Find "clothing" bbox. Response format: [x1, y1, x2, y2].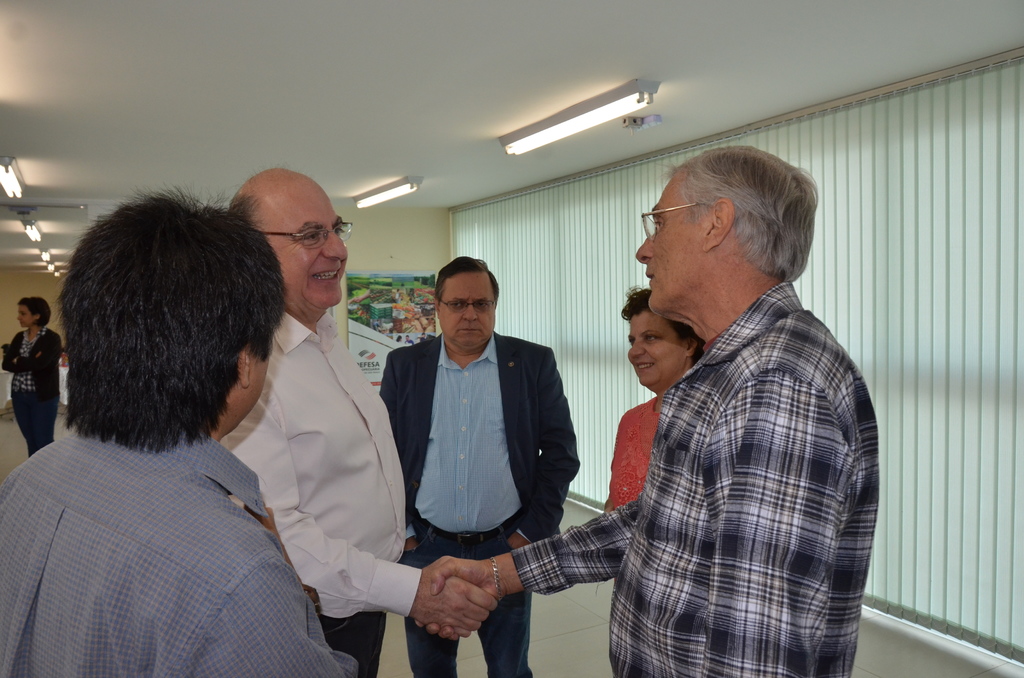
[0, 425, 366, 677].
